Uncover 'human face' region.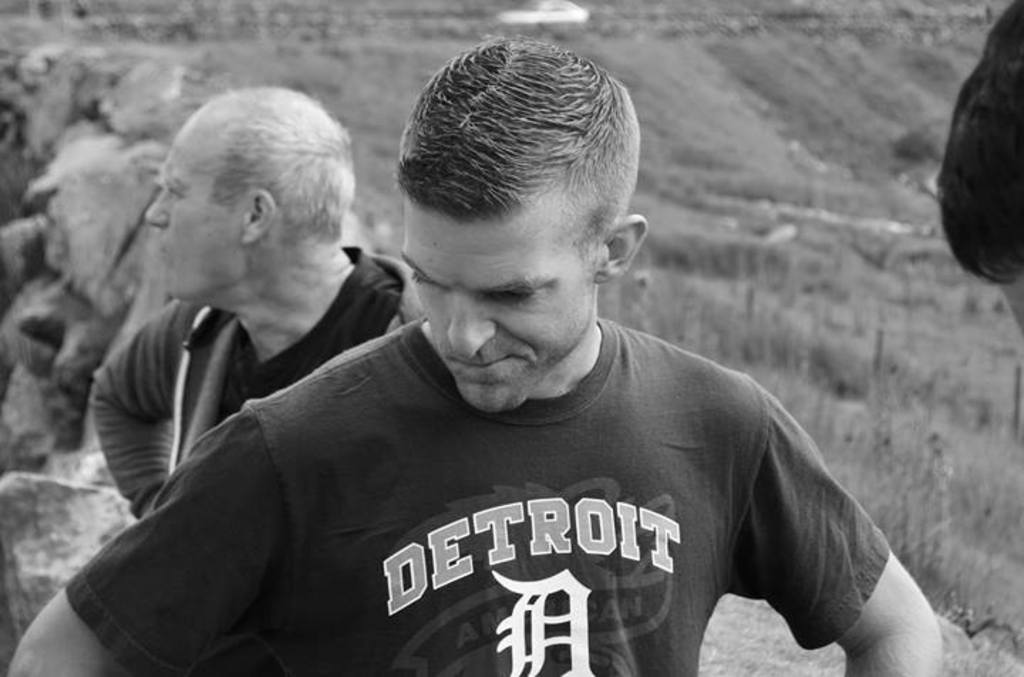
Uncovered: pyautogui.locateOnScreen(400, 208, 589, 407).
